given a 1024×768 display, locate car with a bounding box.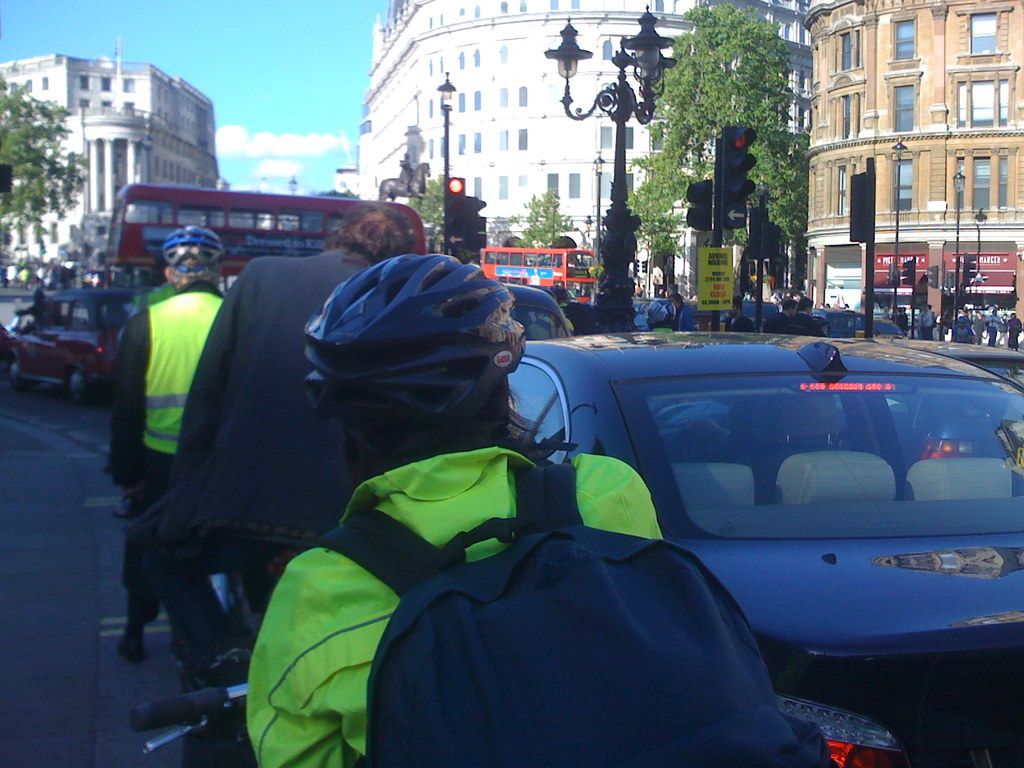
Located: crop(0, 271, 123, 399).
